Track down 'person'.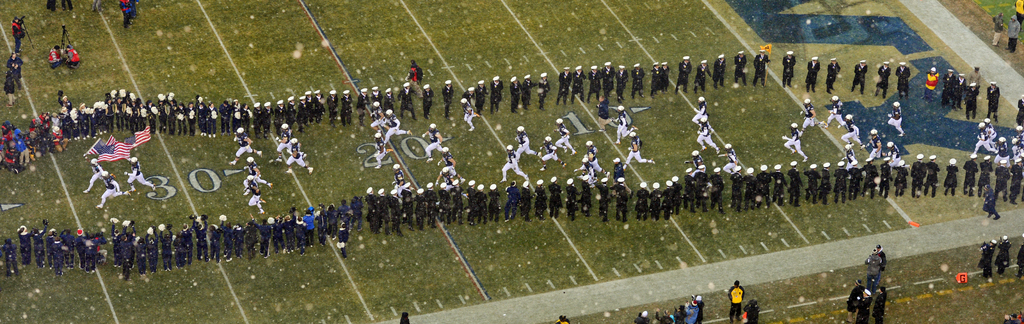
Tracked to 497,144,529,182.
